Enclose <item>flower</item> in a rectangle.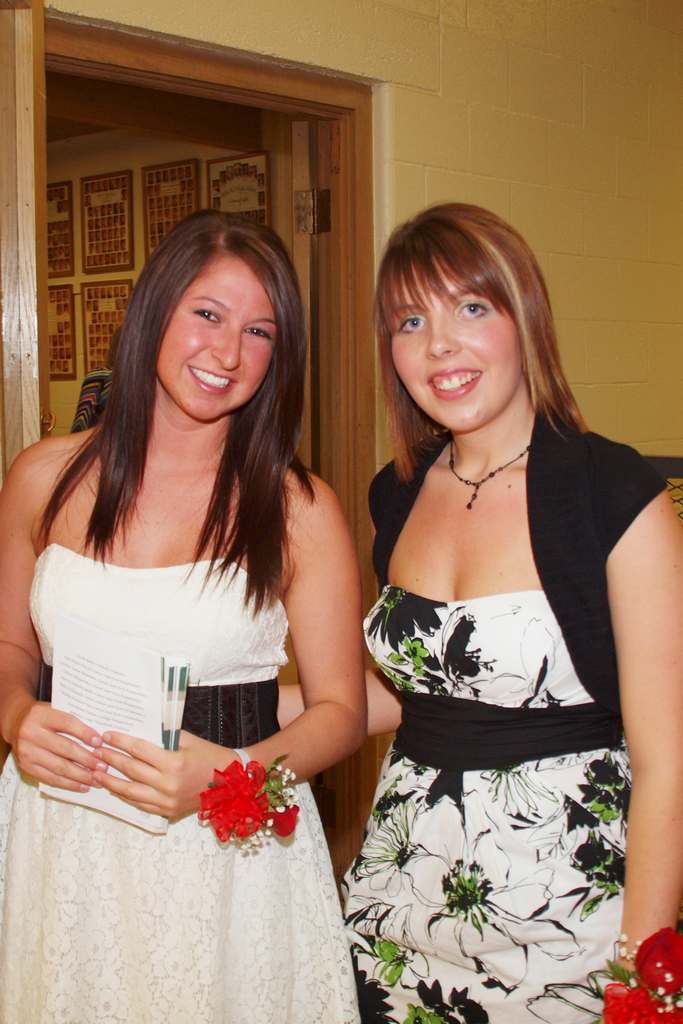
178/760/294/856.
